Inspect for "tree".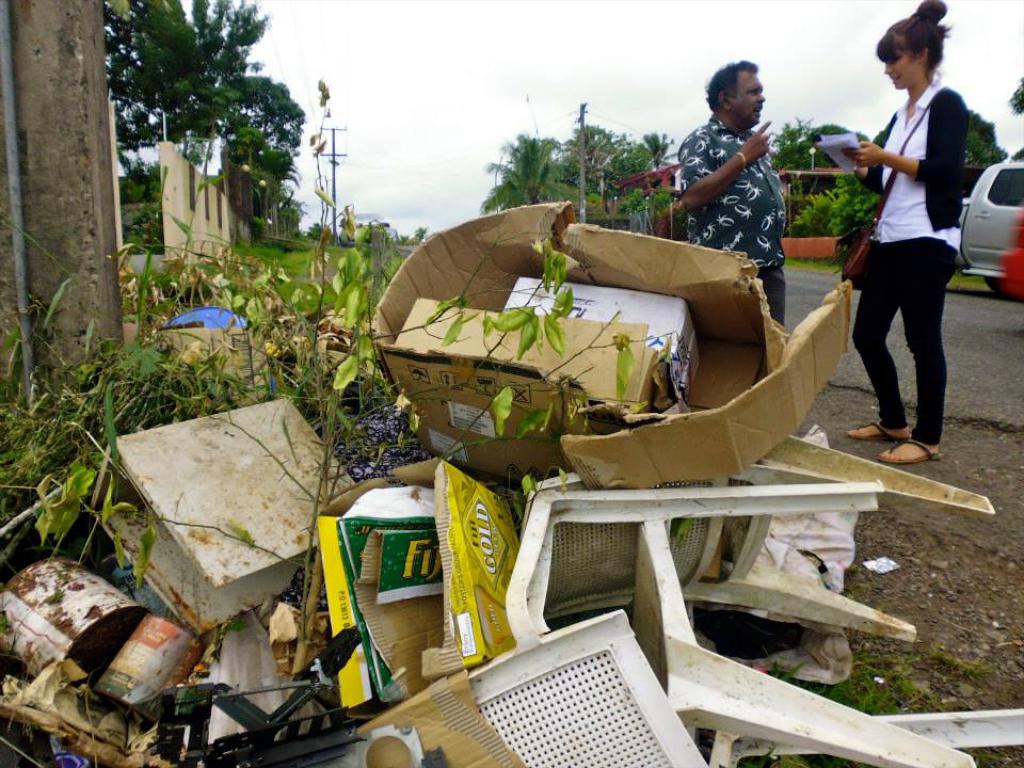
Inspection: pyautogui.locateOnScreen(479, 130, 579, 214).
